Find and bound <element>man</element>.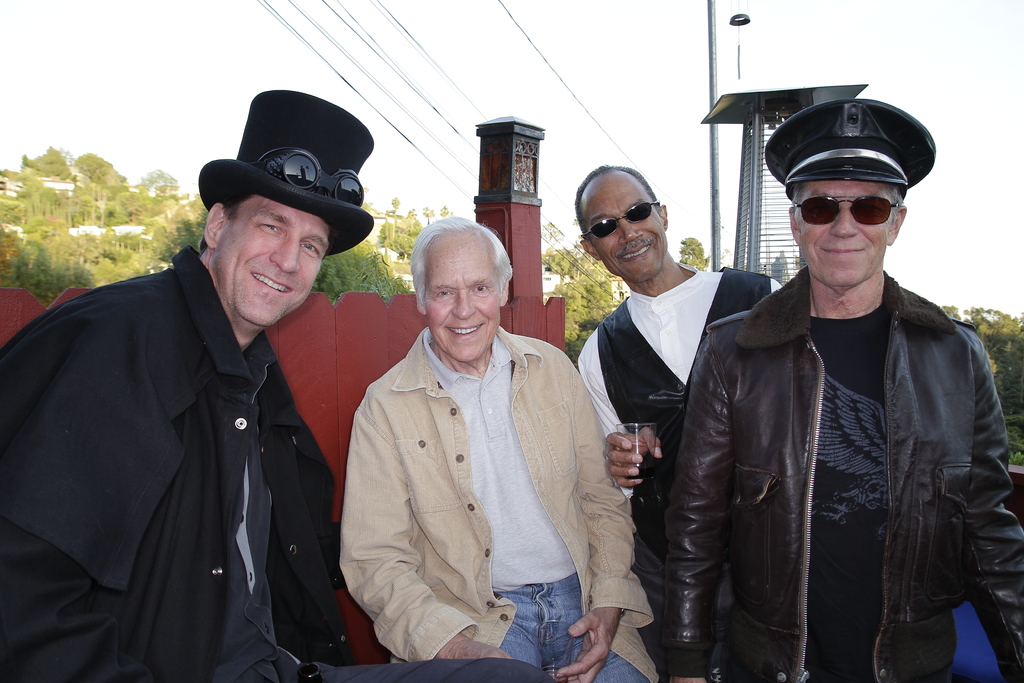
Bound: detection(661, 94, 1011, 682).
